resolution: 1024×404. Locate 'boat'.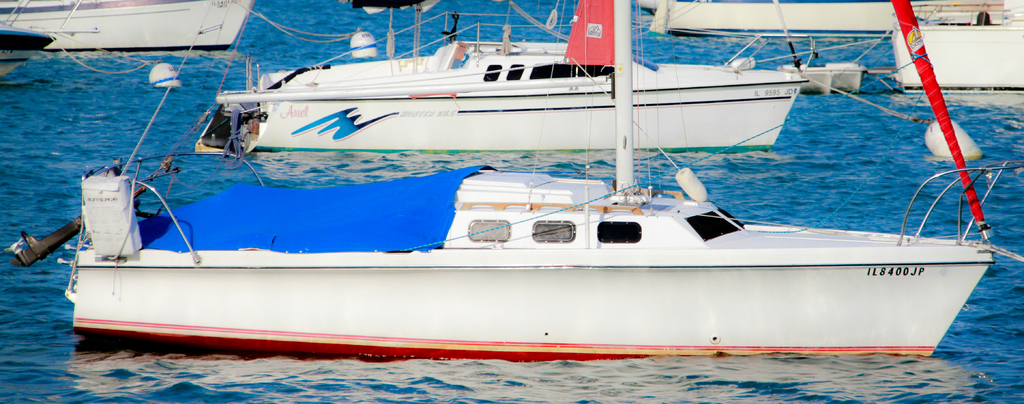
[0, 12, 97, 76].
